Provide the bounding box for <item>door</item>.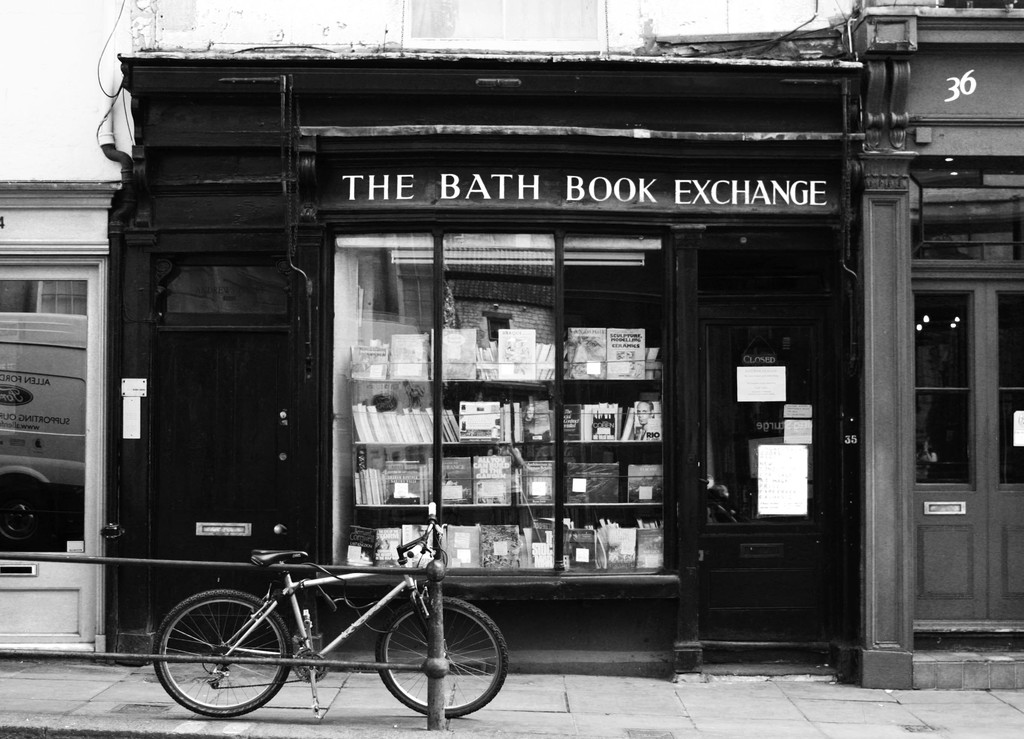
crop(154, 332, 287, 649).
